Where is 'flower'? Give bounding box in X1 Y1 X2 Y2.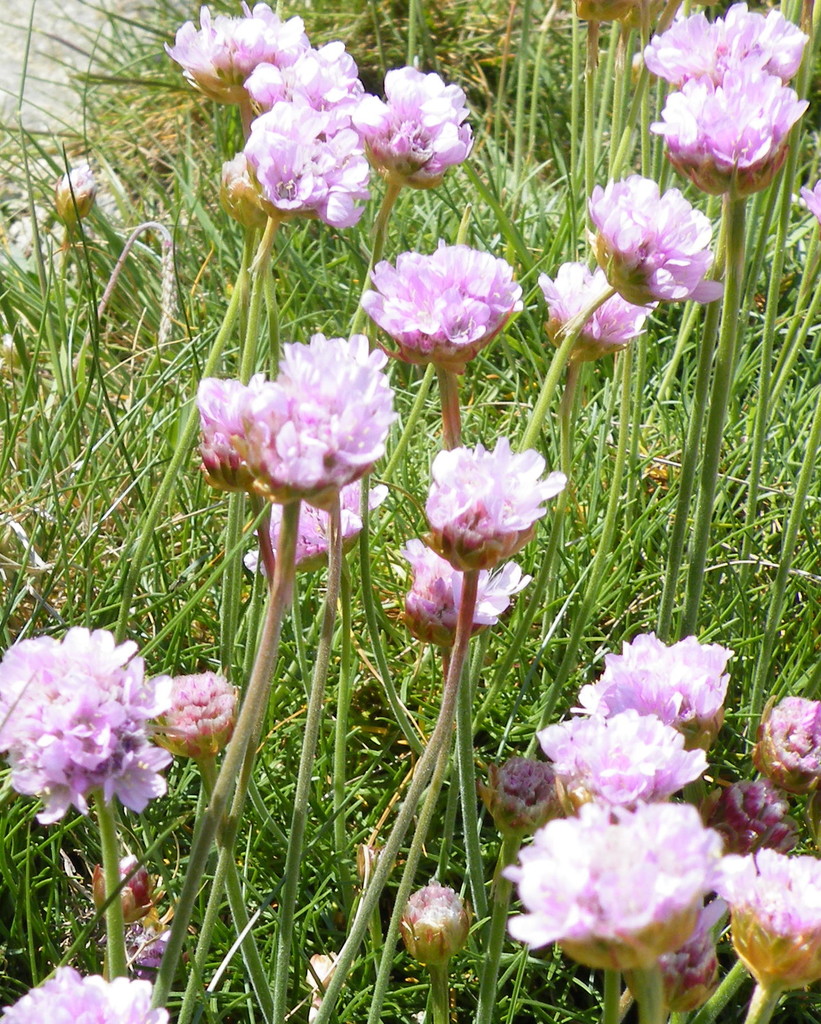
160 1 301 100.
